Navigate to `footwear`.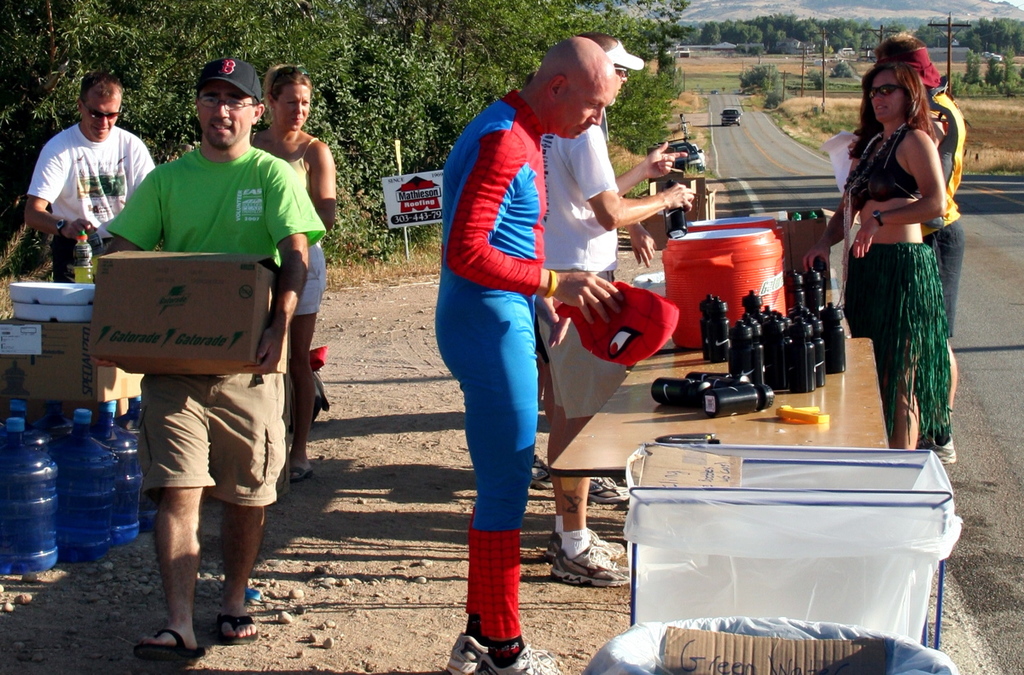
Navigation target: bbox(445, 633, 491, 674).
